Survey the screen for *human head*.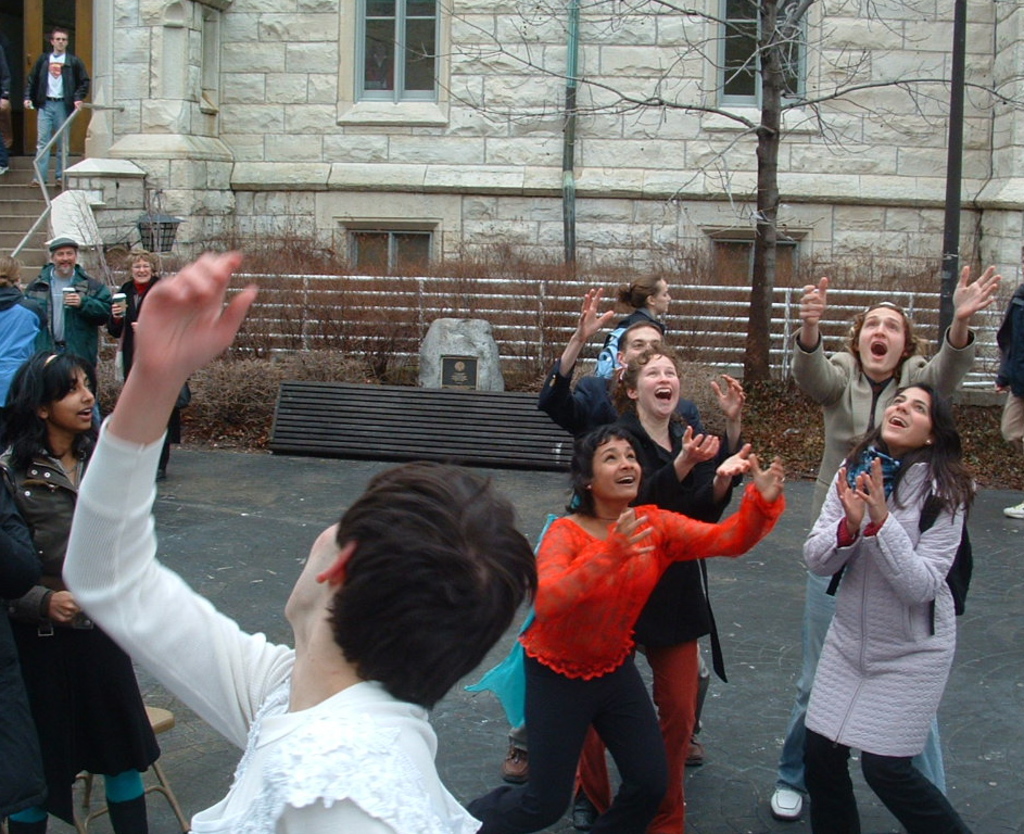
Survey found: bbox=(614, 325, 660, 367).
